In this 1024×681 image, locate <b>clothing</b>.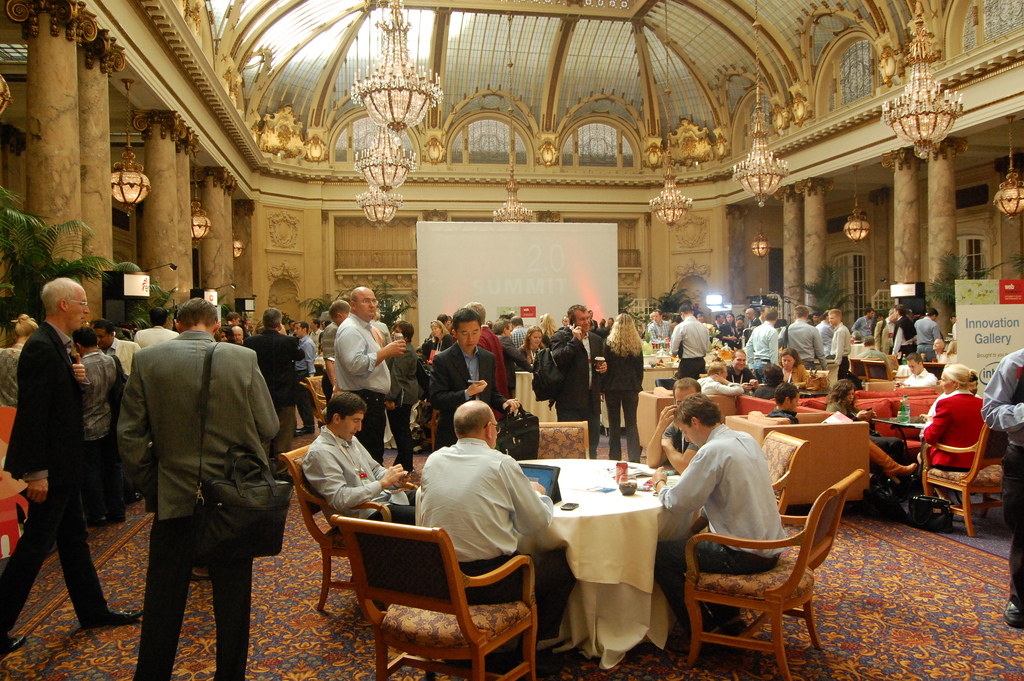
Bounding box: box(874, 315, 891, 355).
